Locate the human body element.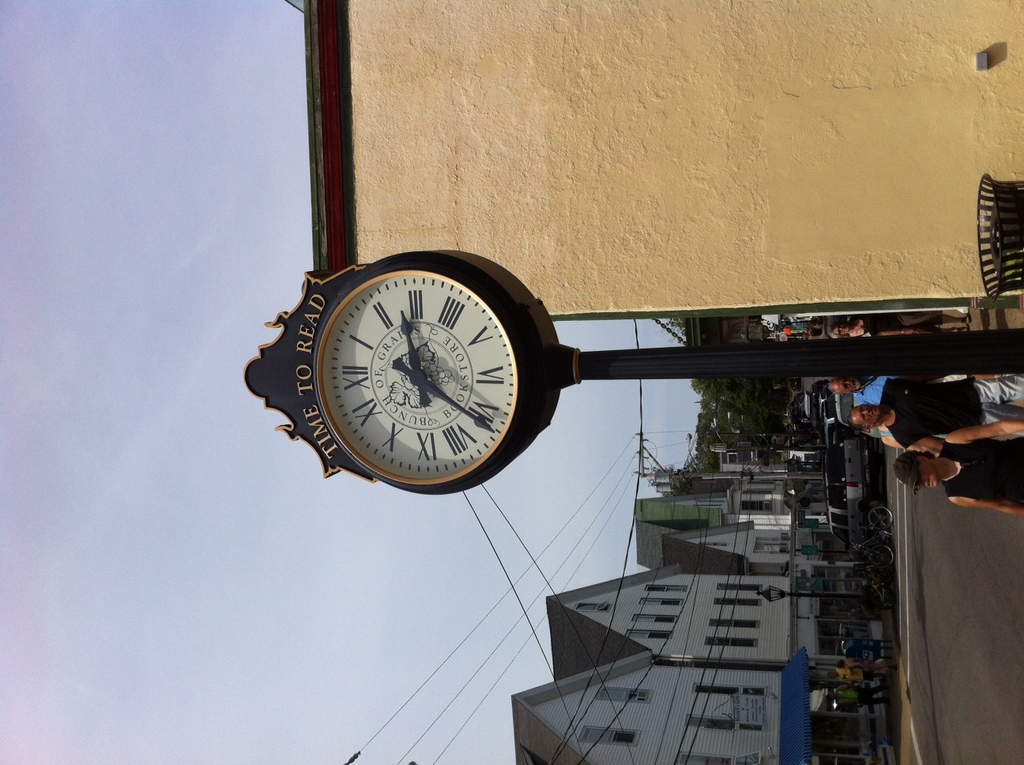
Element bbox: select_region(853, 311, 973, 338).
